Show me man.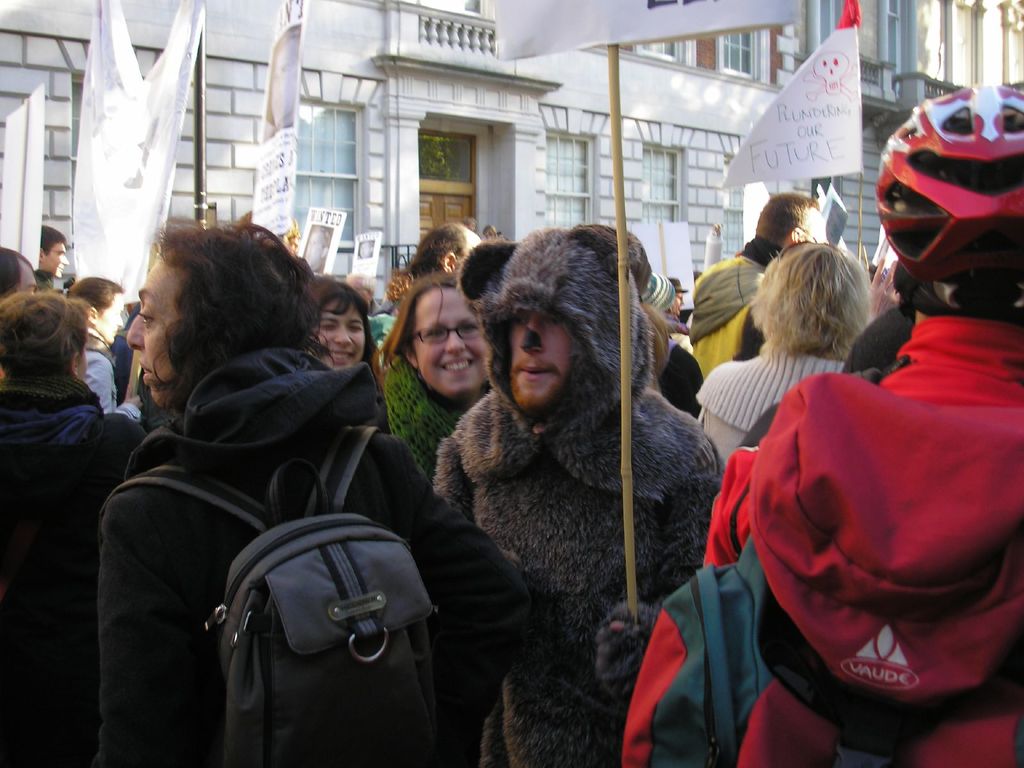
man is here: [432,222,723,767].
